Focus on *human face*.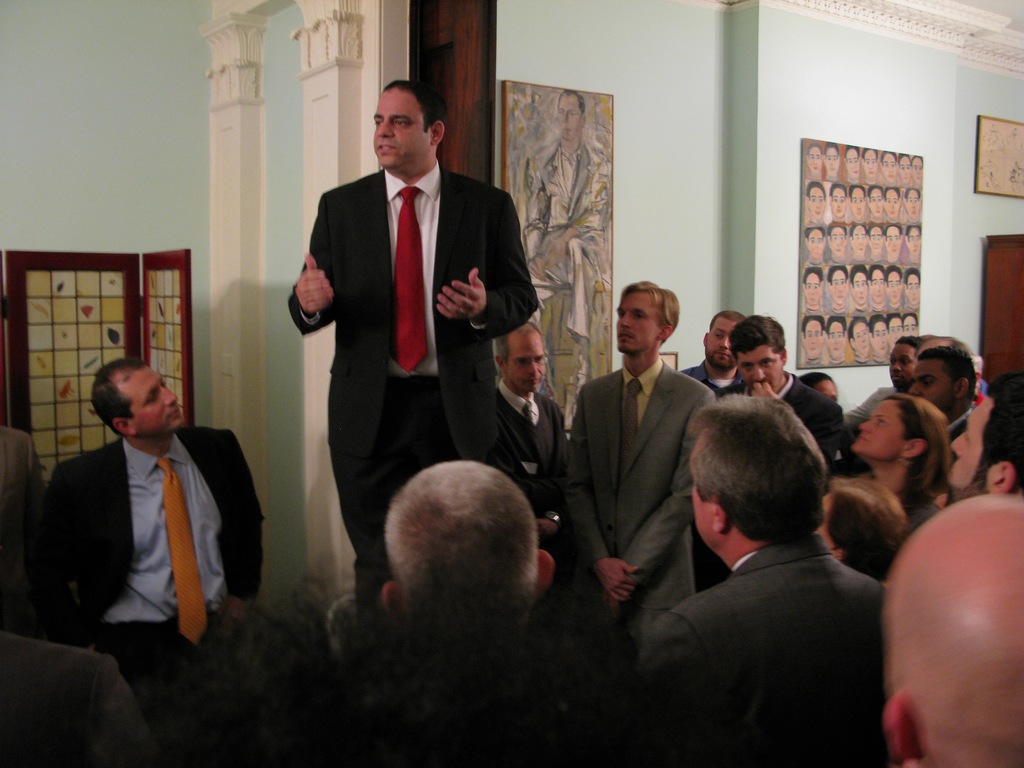
Focused at [x1=825, y1=319, x2=849, y2=364].
